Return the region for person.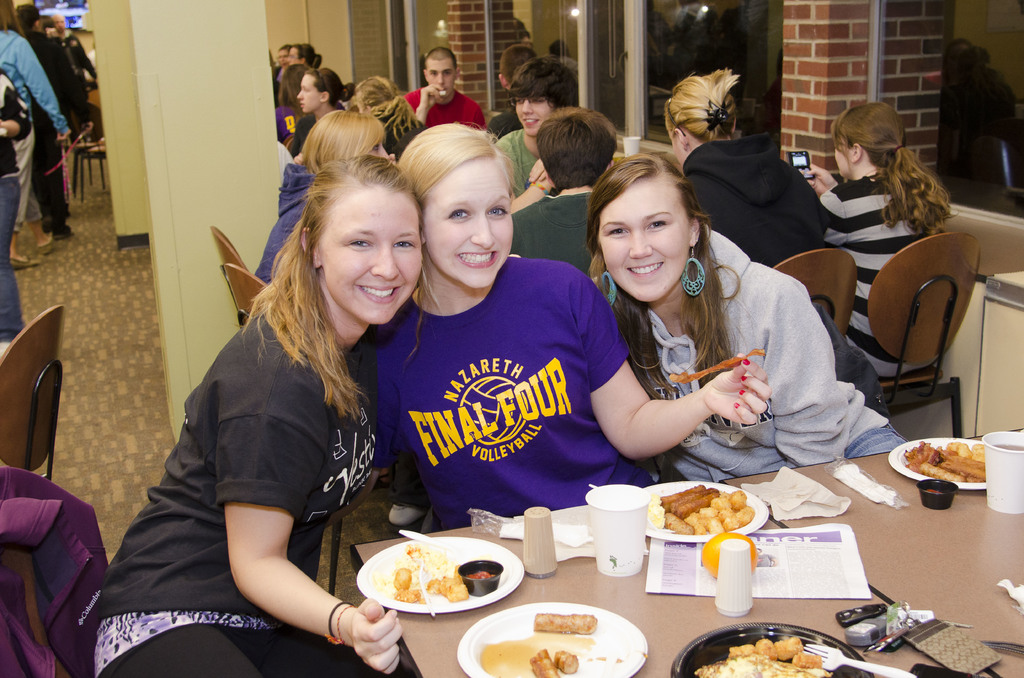
{"left": 582, "top": 150, "right": 913, "bottom": 487}.
